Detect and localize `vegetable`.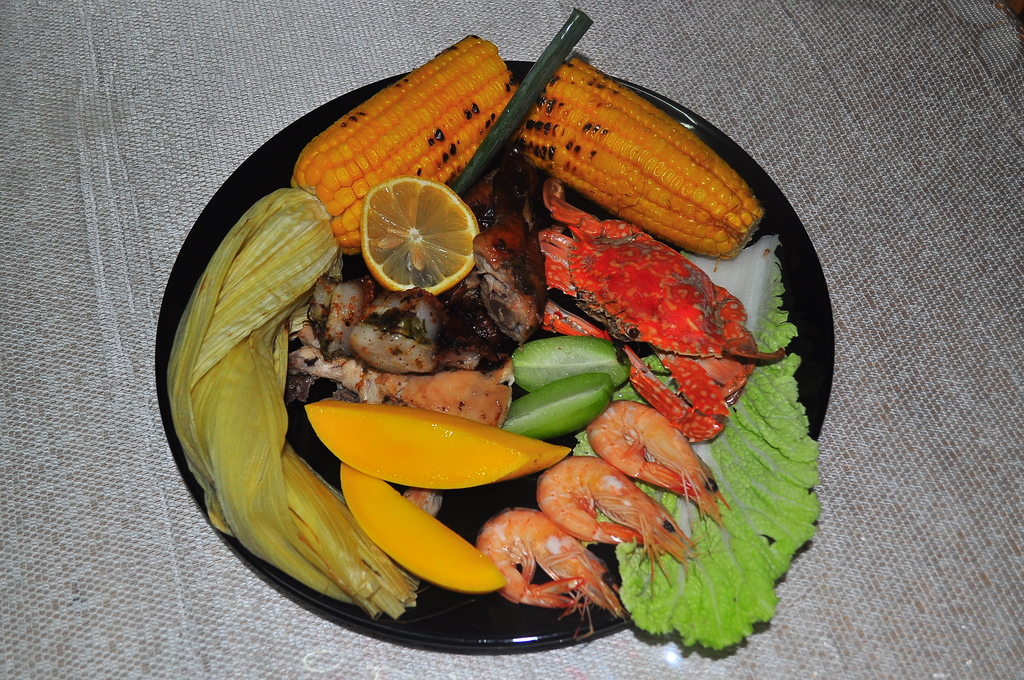
Localized at bbox(291, 35, 516, 254).
